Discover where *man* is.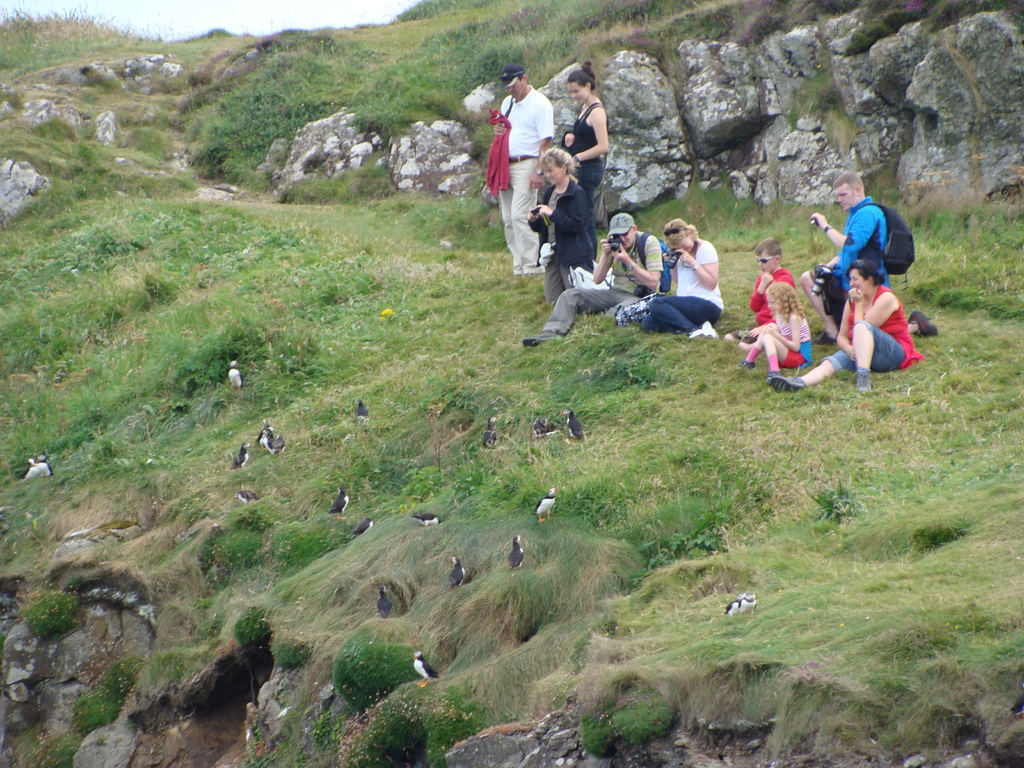
Discovered at l=480, t=60, r=554, b=280.
